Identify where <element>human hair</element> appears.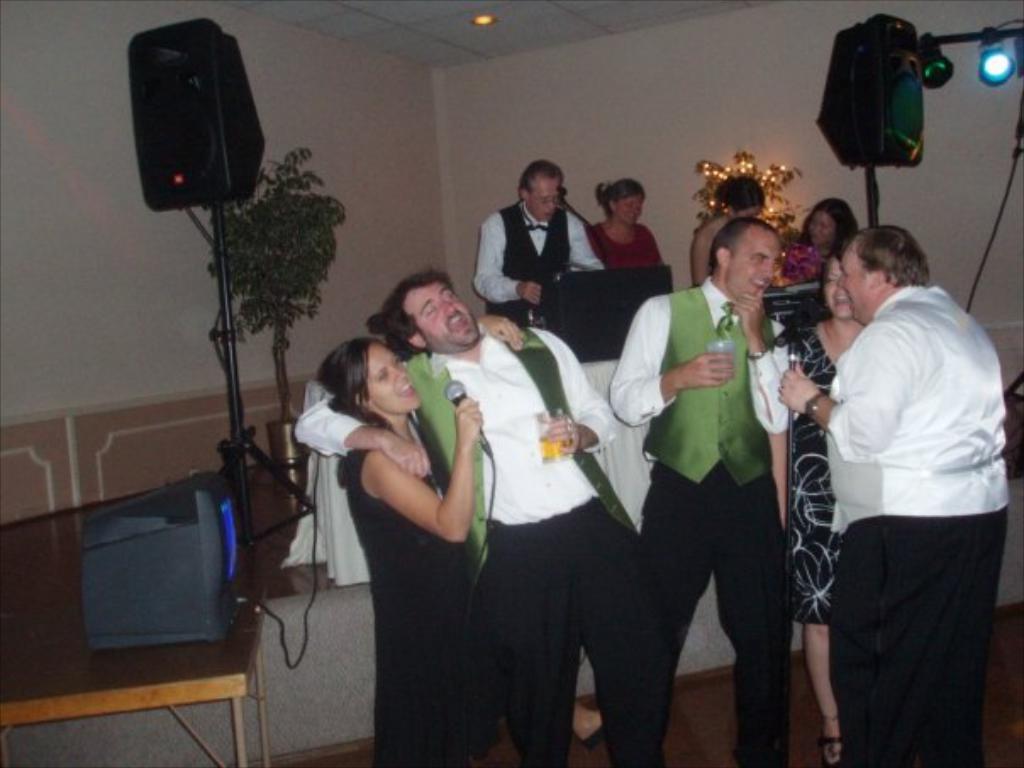
Appears at <box>838,222,932,290</box>.
